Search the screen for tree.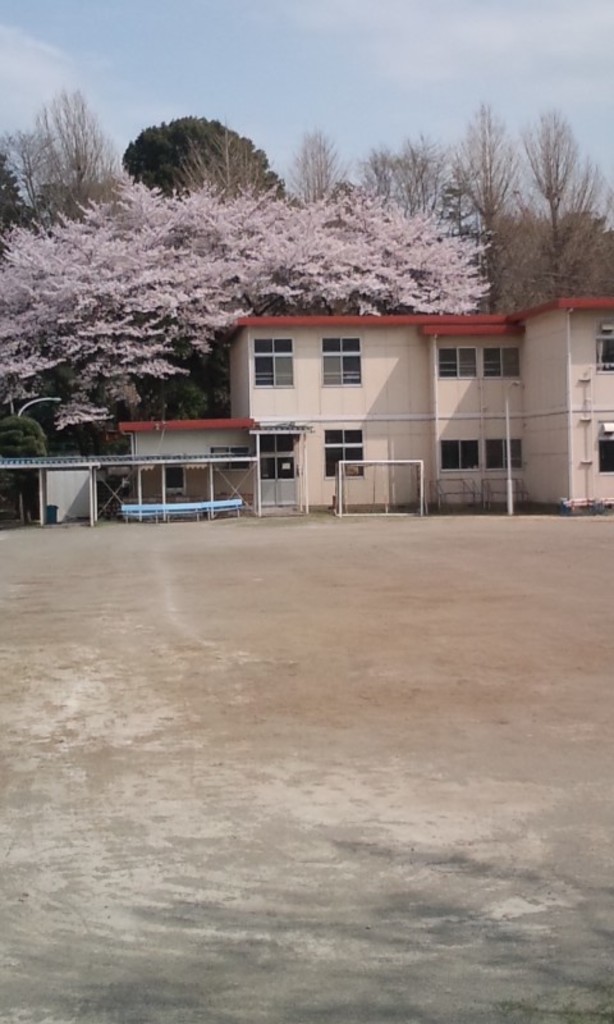
Found at <bbox>22, 68, 107, 211</bbox>.
